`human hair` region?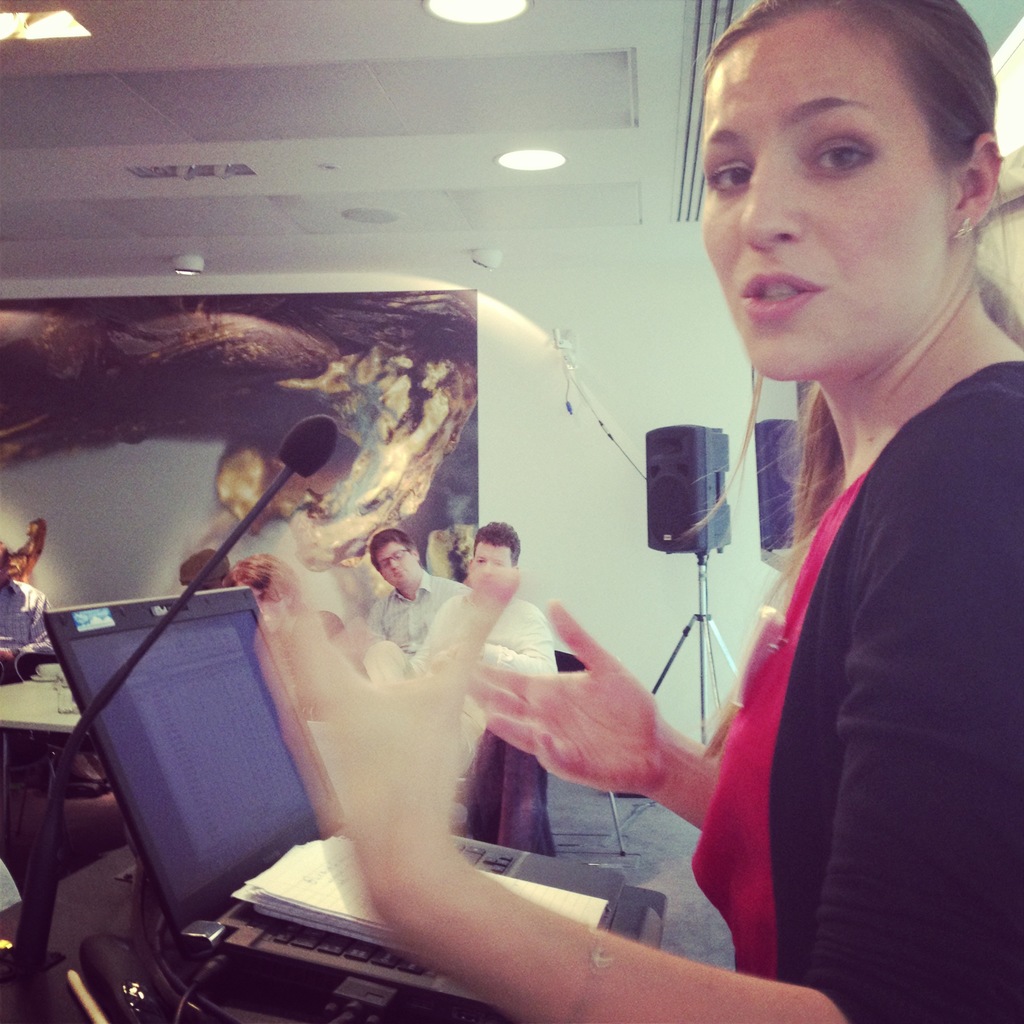
221/550/305/614
